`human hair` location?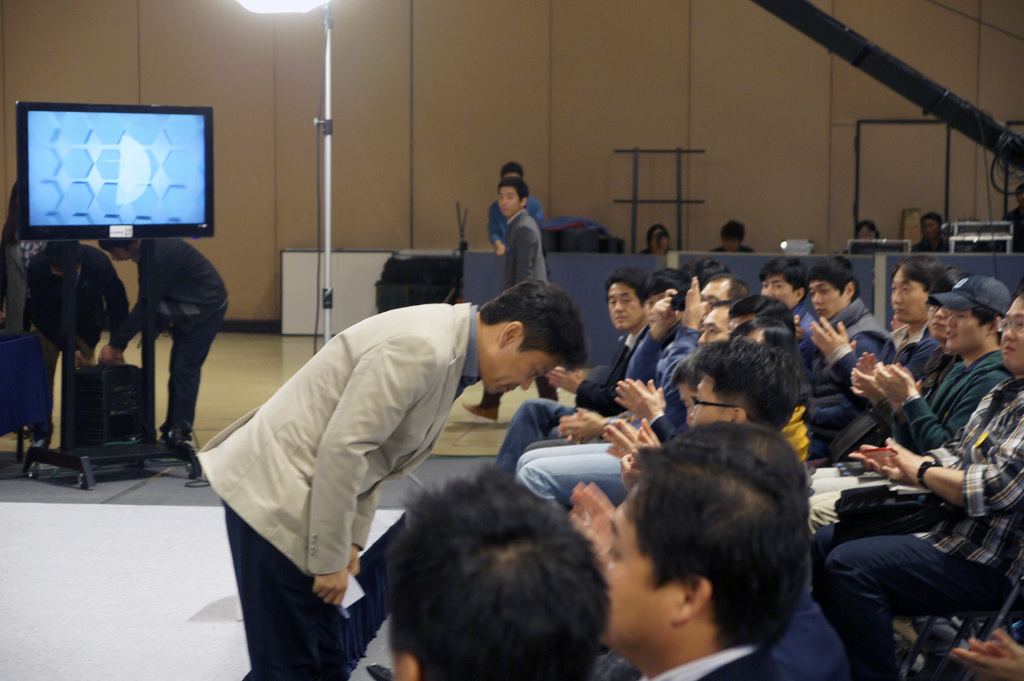
(left=369, top=463, right=619, bottom=671)
